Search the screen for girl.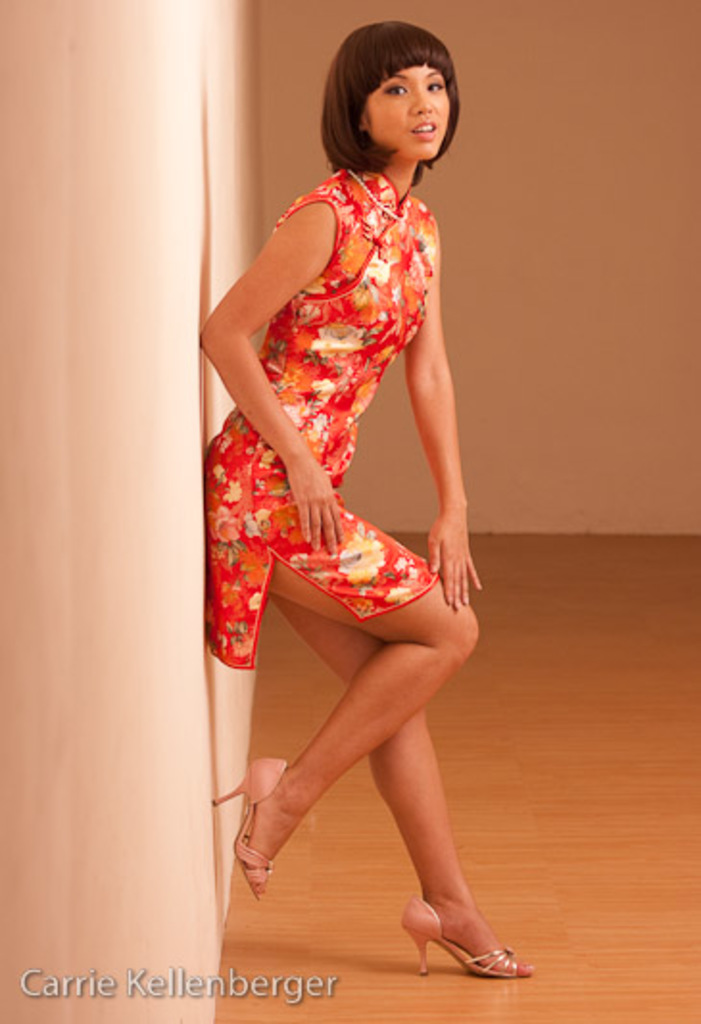
Found at <region>194, 19, 538, 978</region>.
